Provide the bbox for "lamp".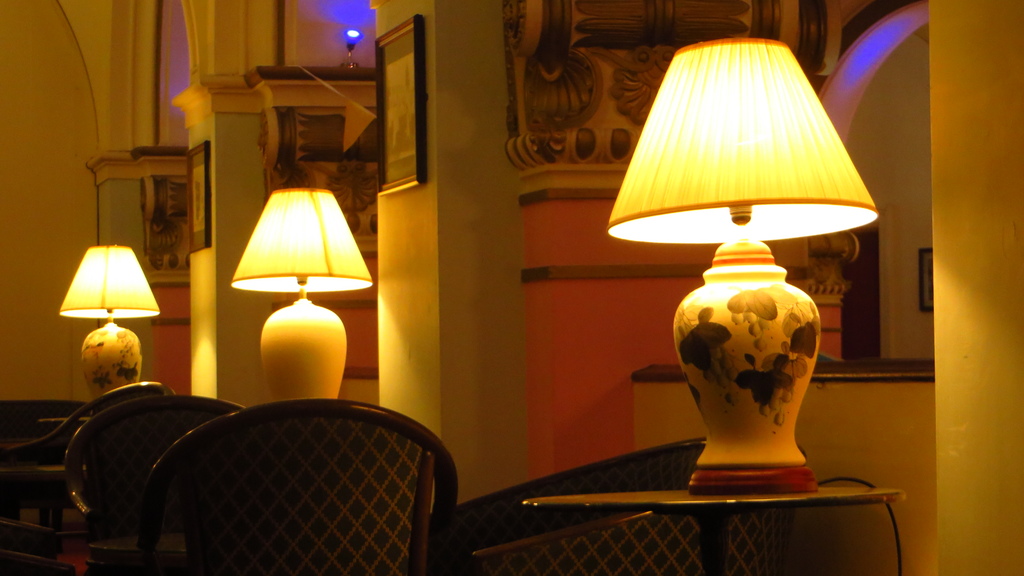
[225, 185, 374, 400].
